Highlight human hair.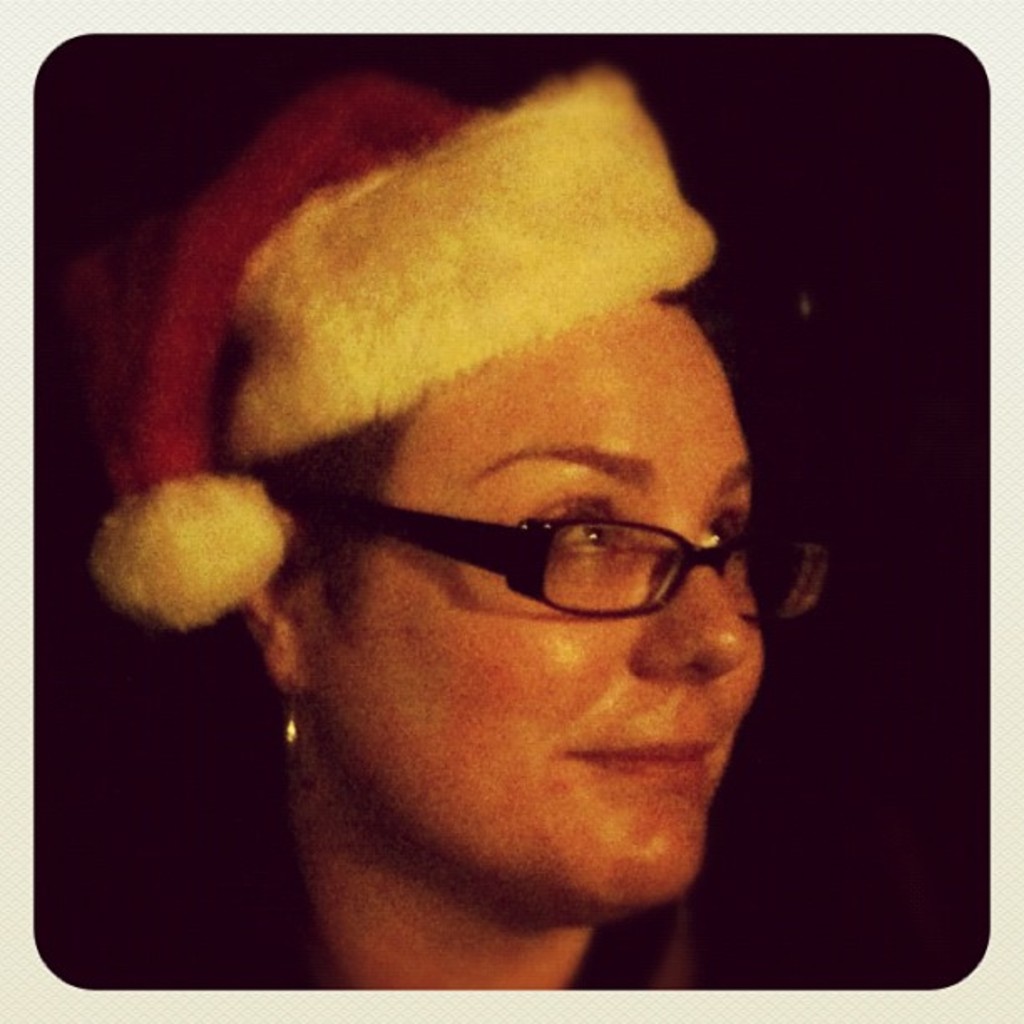
Highlighted region: crop(261, 408, 402, 626).
